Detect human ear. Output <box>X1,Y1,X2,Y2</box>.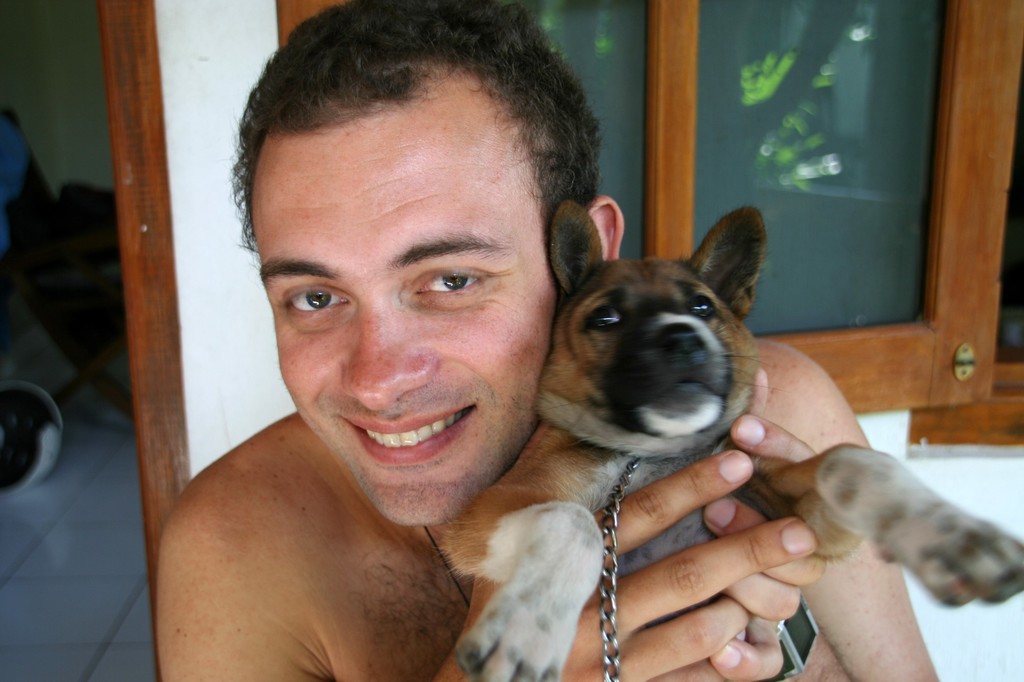
<box>589,198,624,262</box>.
